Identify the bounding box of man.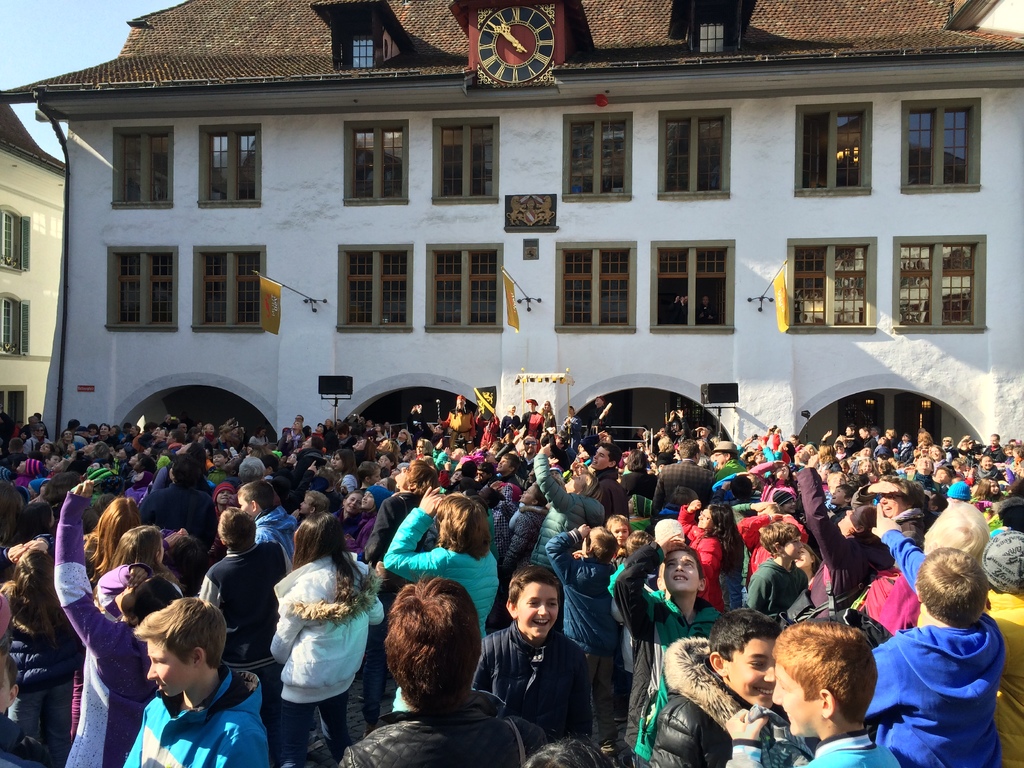
(870,423,880,440).
